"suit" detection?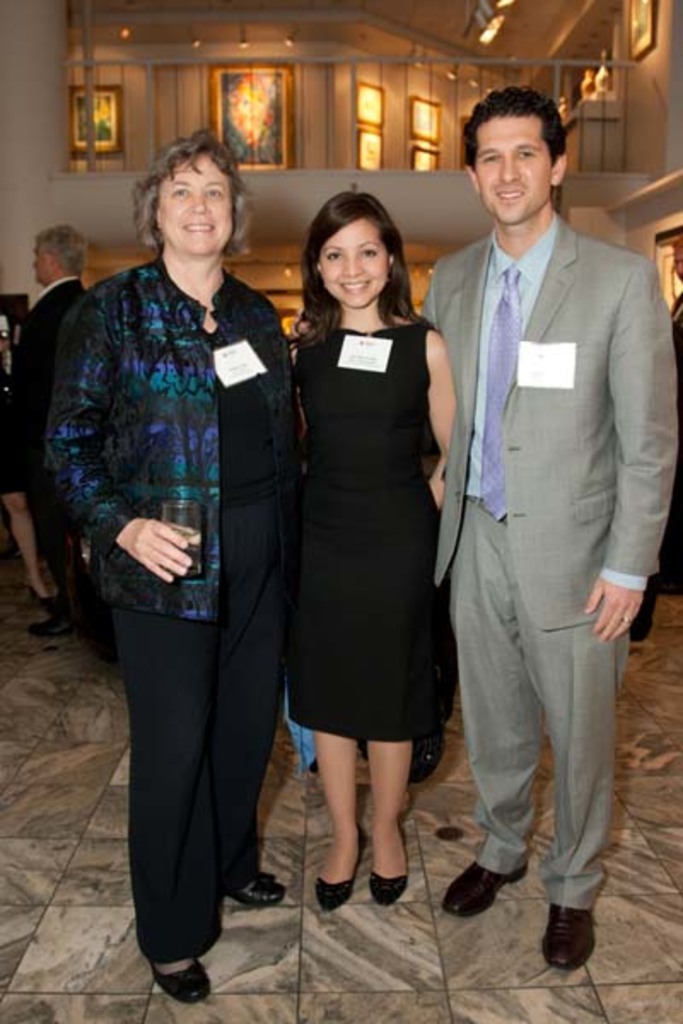
rect(429, 207, 680, 910)
